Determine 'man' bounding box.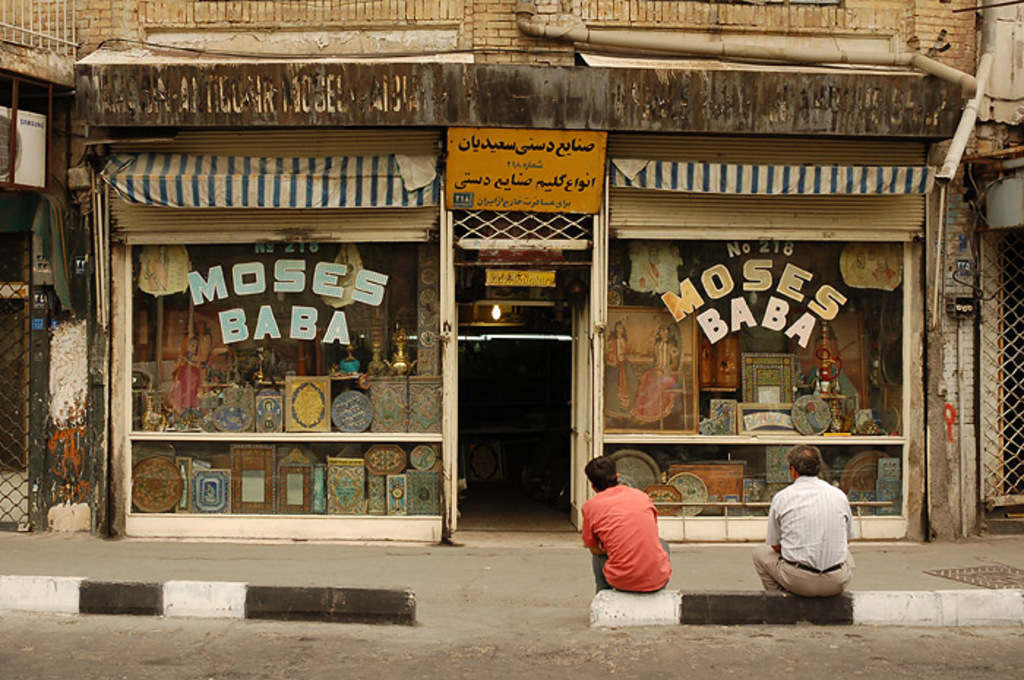
Determined: [x1=579, y1=455, x2=676, y2=594].
